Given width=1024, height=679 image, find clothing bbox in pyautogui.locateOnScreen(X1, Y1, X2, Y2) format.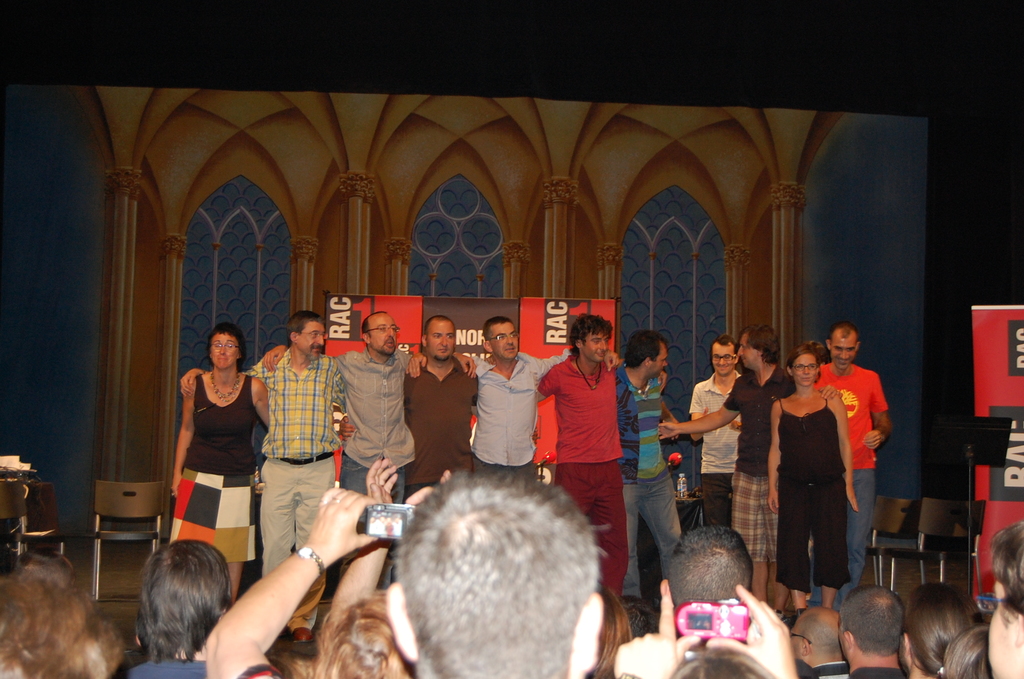
pyautogui.locateOnScreen(336, 346, 410, 582).
